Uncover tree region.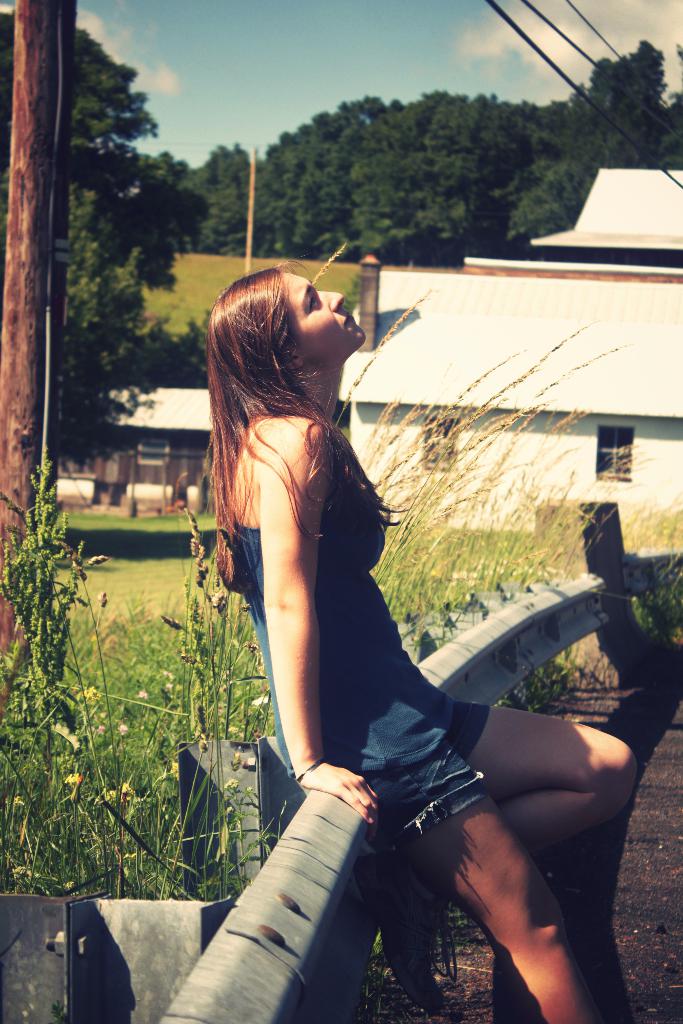
Uncovered: detection(54, 177, 174, 473).
